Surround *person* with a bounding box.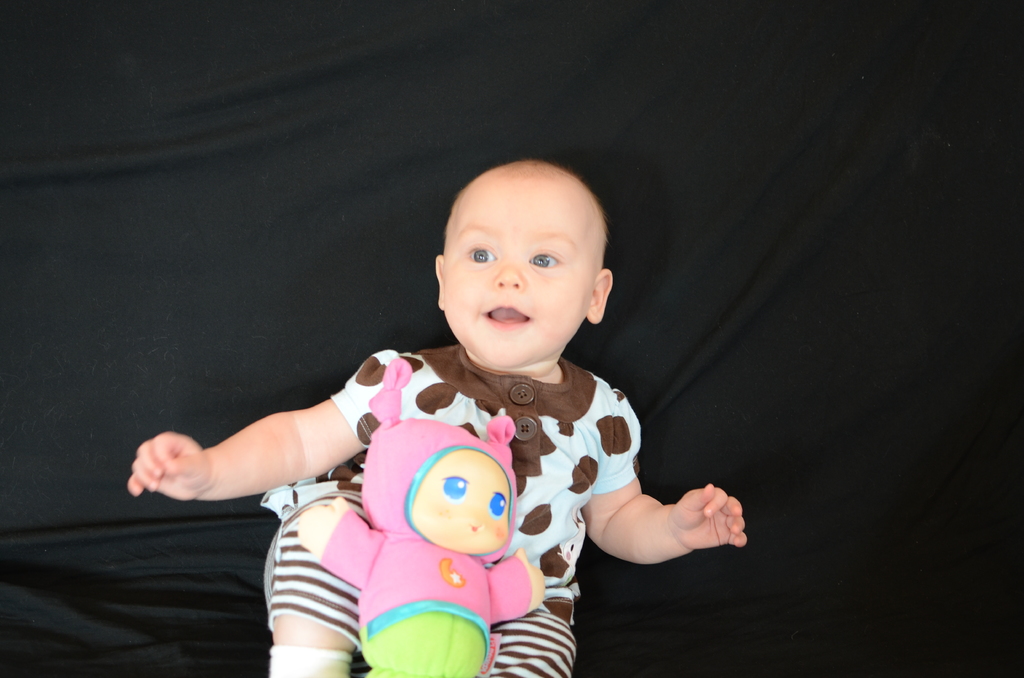
box(129, 154, 746, 677).
